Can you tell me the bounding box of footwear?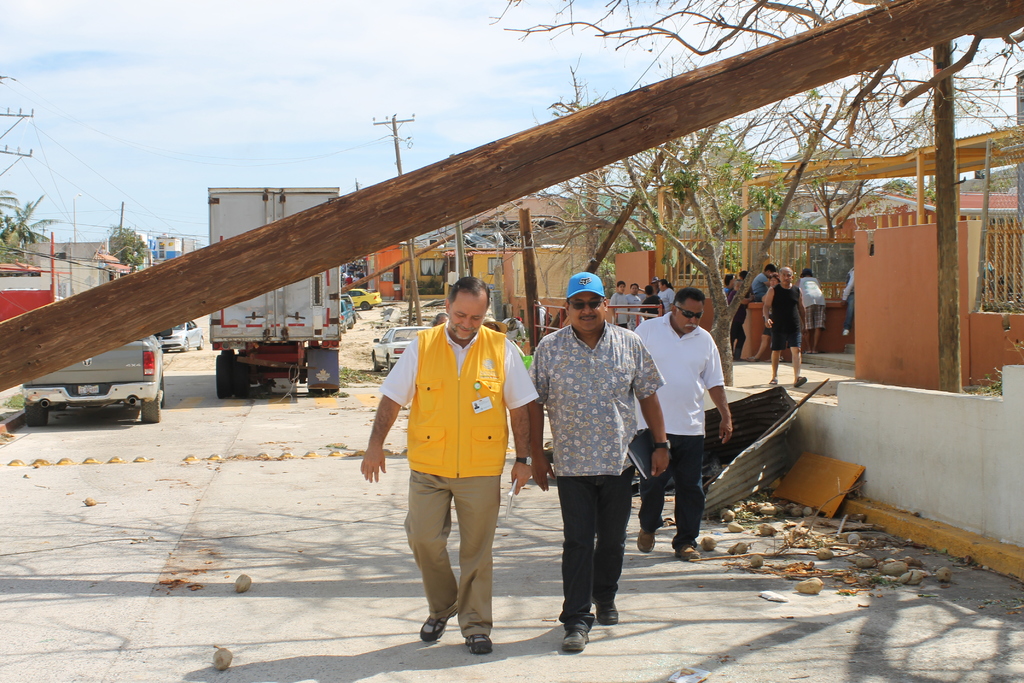
563, 579, 625, 660.
